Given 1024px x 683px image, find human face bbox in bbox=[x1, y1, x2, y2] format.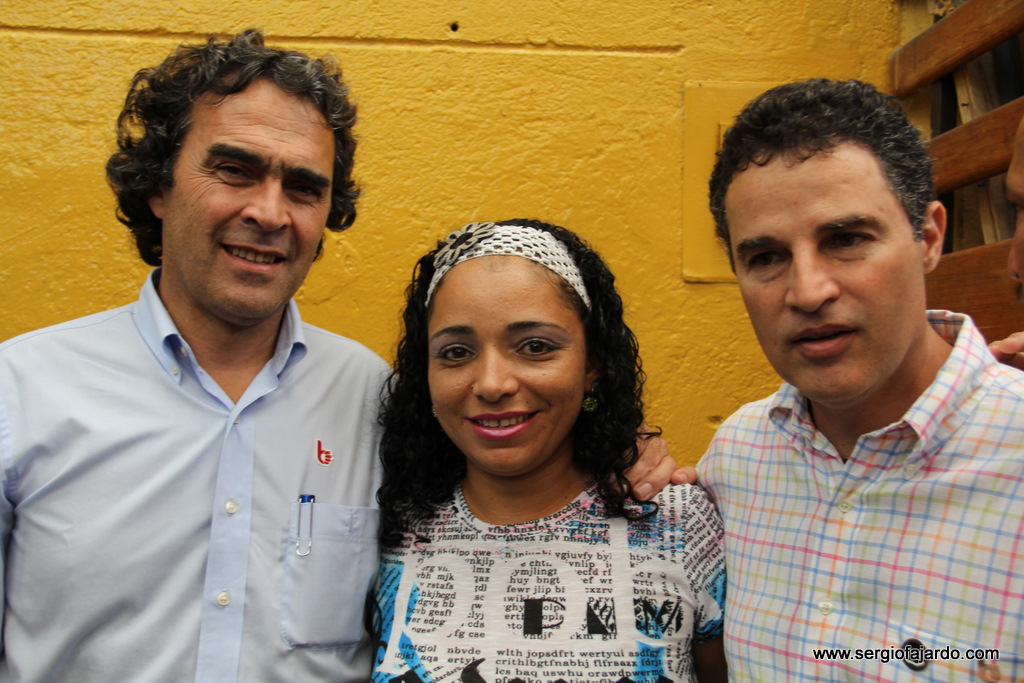
bbox=[723, 145, 927, 411].
